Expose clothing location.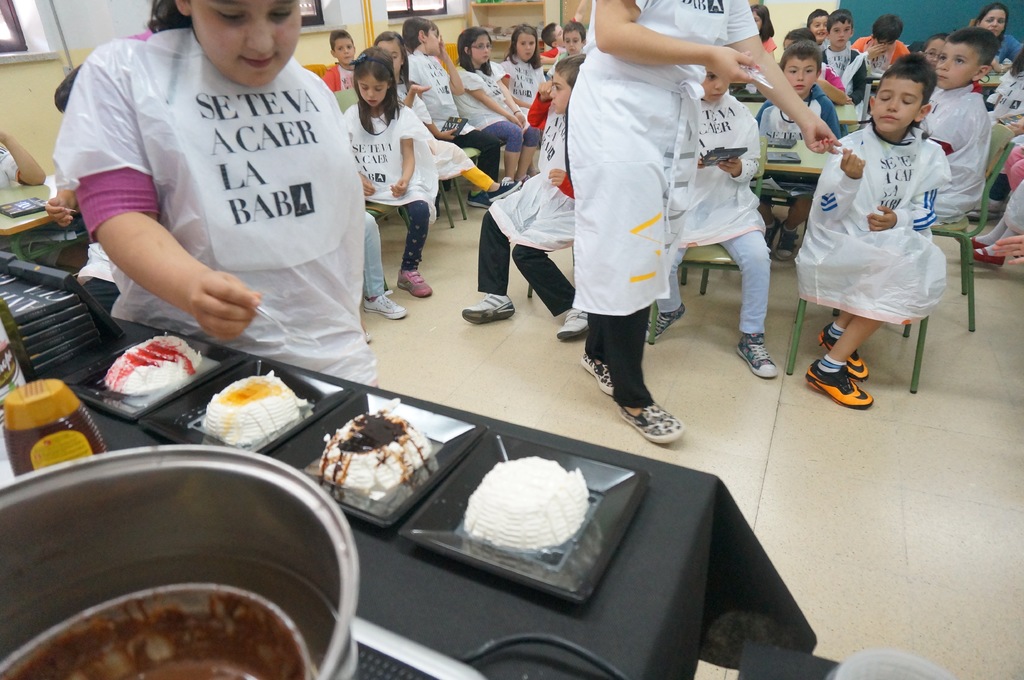
Exposed at (910, 83, 995, 222).
